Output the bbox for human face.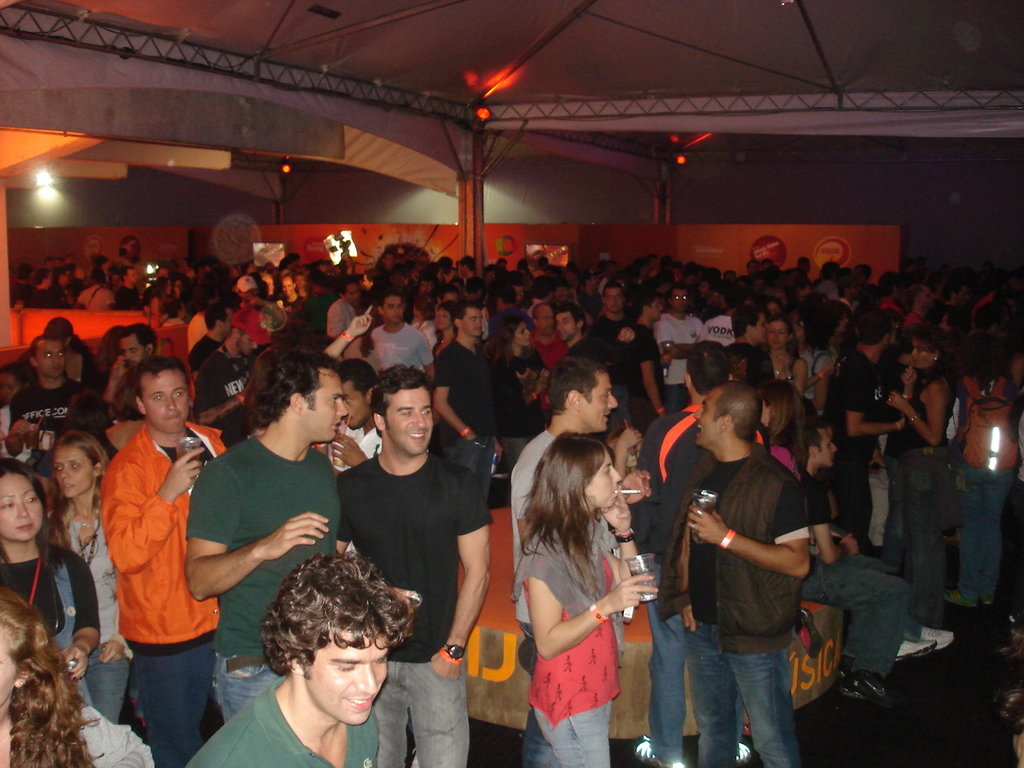
[118, 333, 141, 362].
